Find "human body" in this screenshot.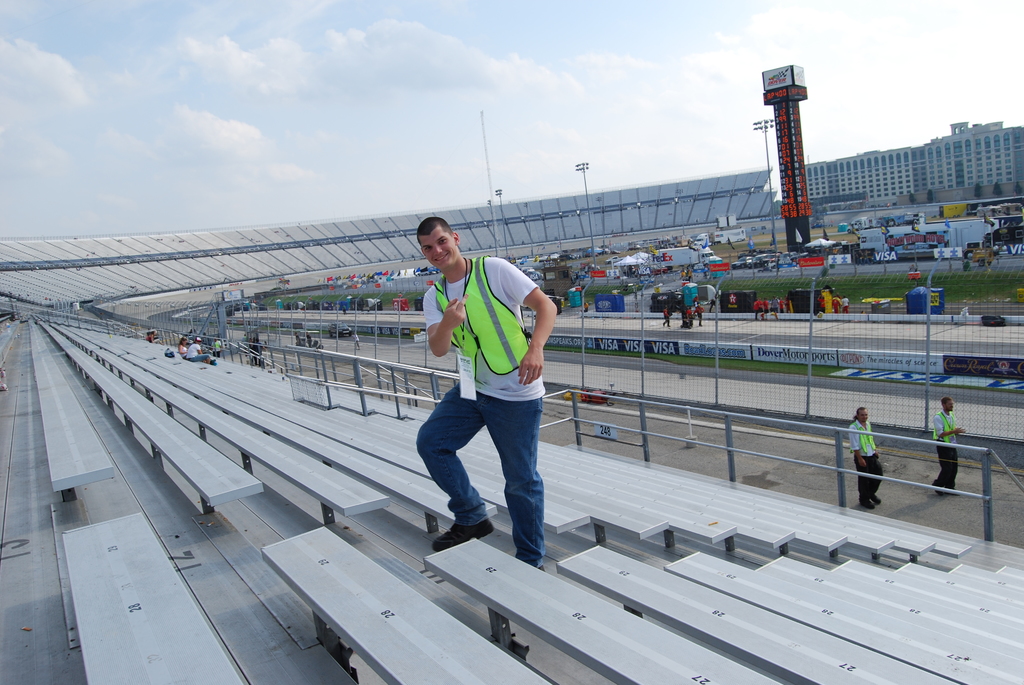
The bounding box for "human body" is region(184, 337, 212, 359).
